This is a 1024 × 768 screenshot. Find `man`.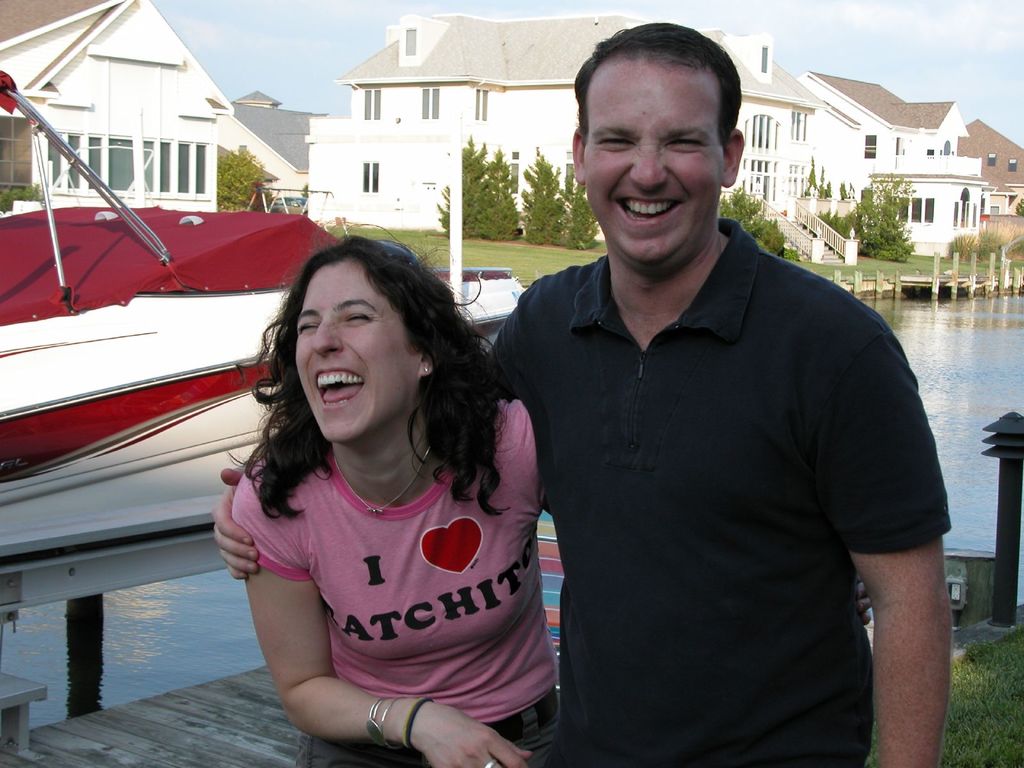
Bounding box: [218,17,948,767].
